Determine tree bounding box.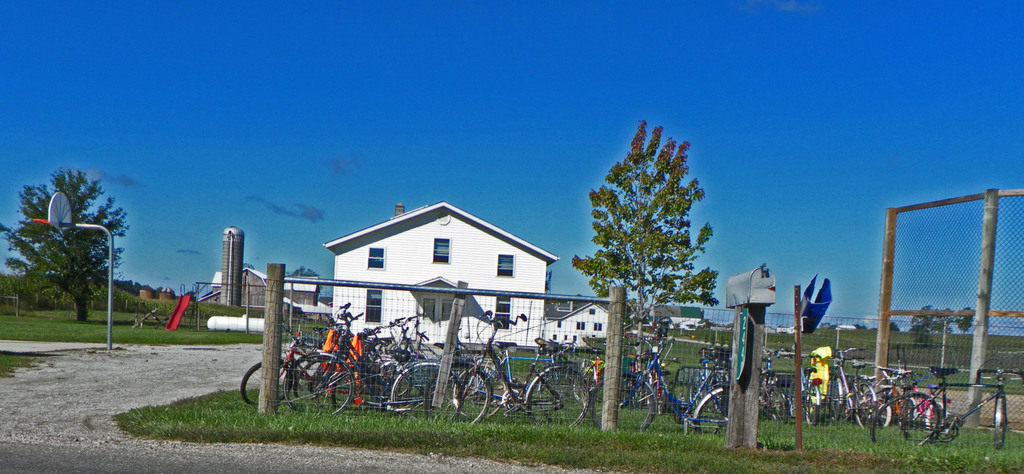
Determined: locate(572, 107, 727, 384).
